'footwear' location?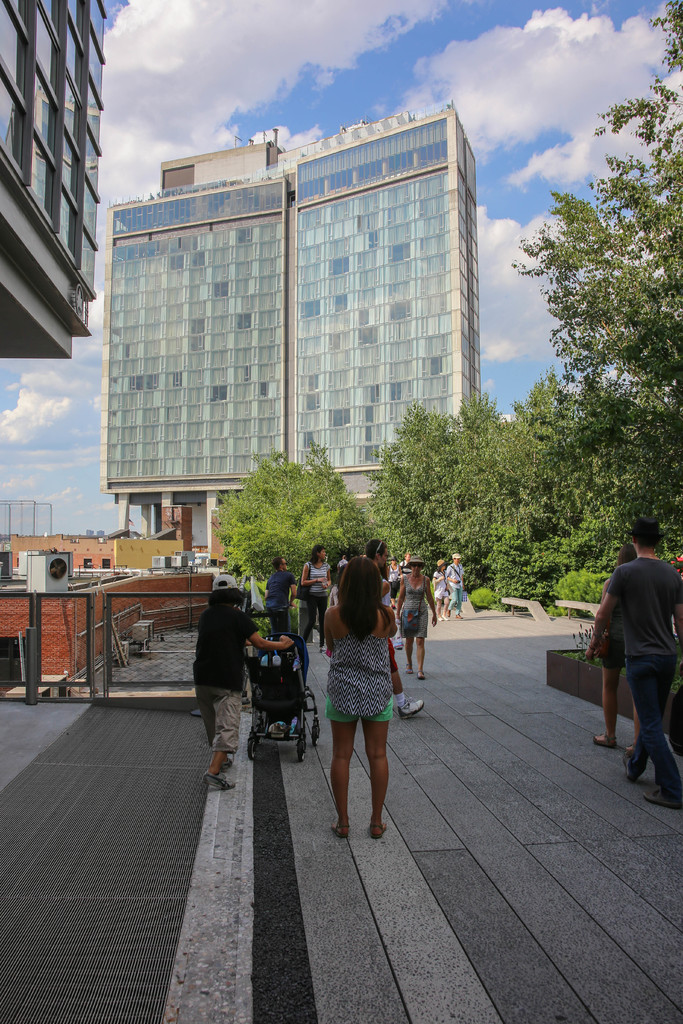
crop(640, 787, 682, 810)
